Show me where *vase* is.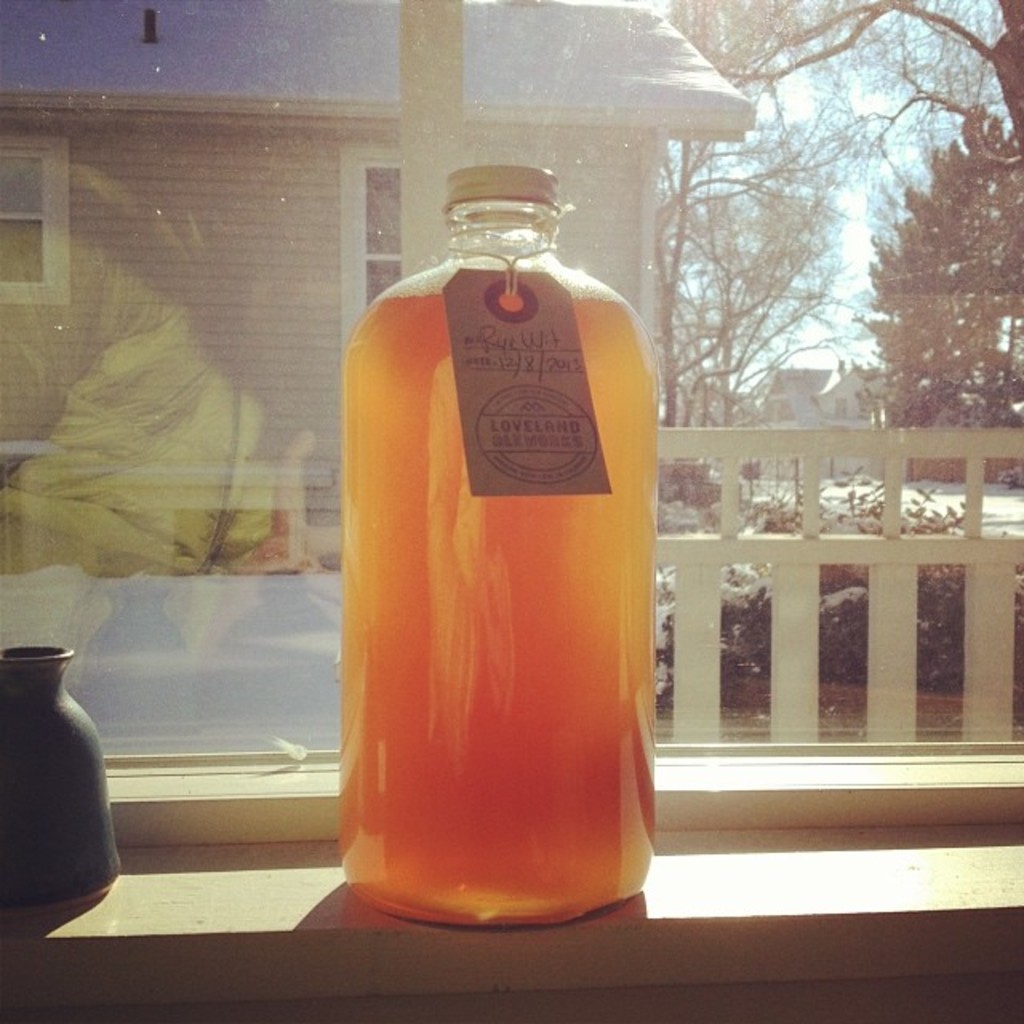
*vase* is at bbox(0, 640, 118, 917).
